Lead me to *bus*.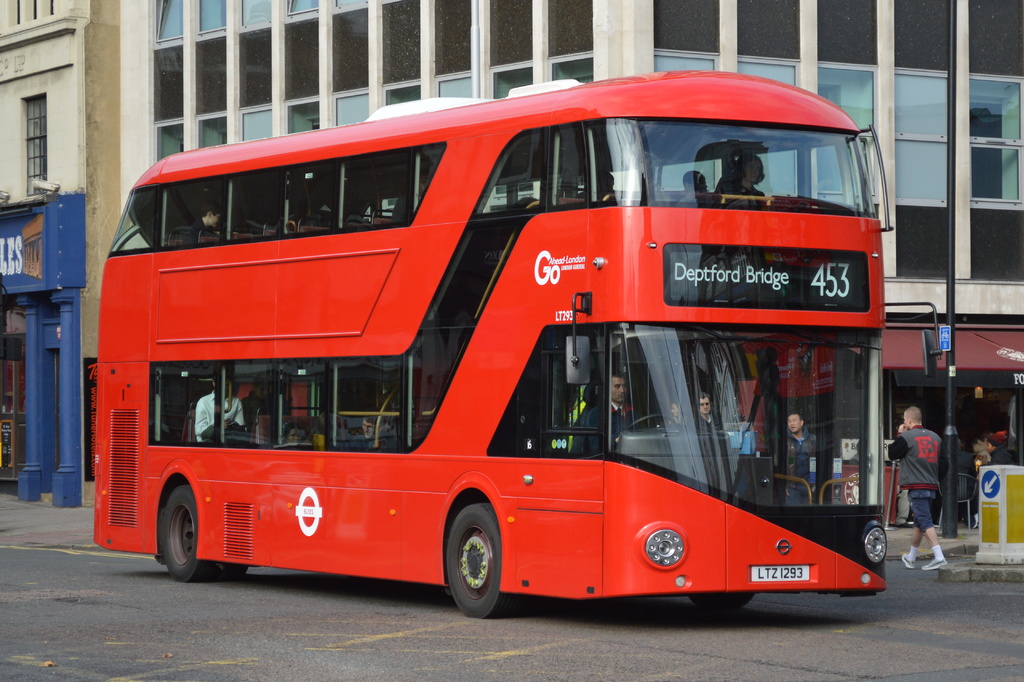
Lead to {"x1": 92, "y1": 65, "x2": 945, "y2": 623}.
